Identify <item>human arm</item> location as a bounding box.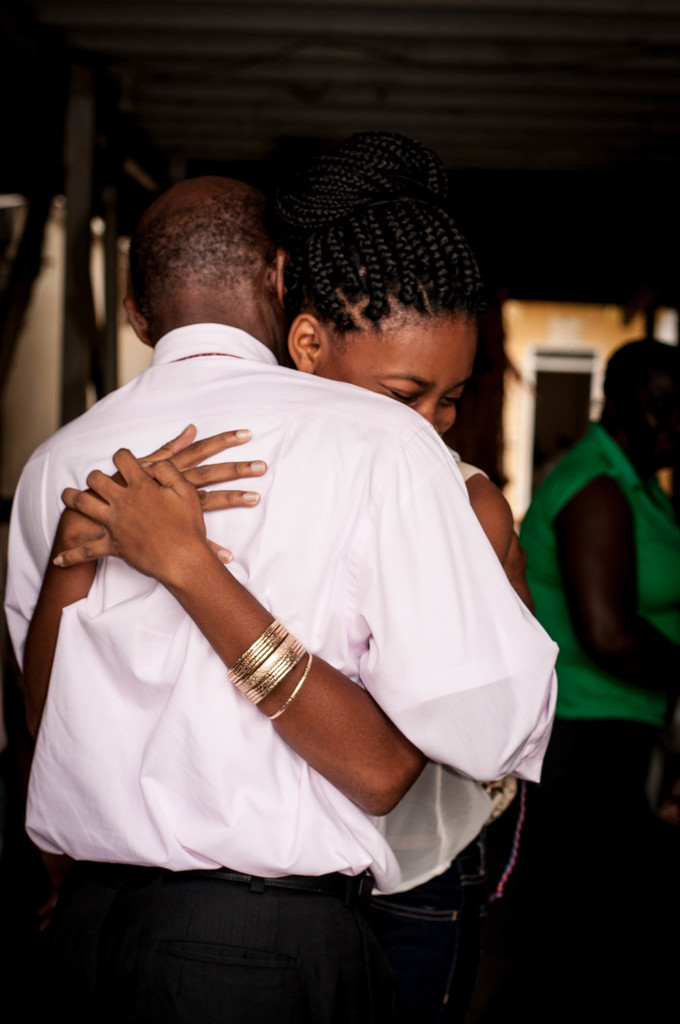
Rect(557, 470, 679, 699).
